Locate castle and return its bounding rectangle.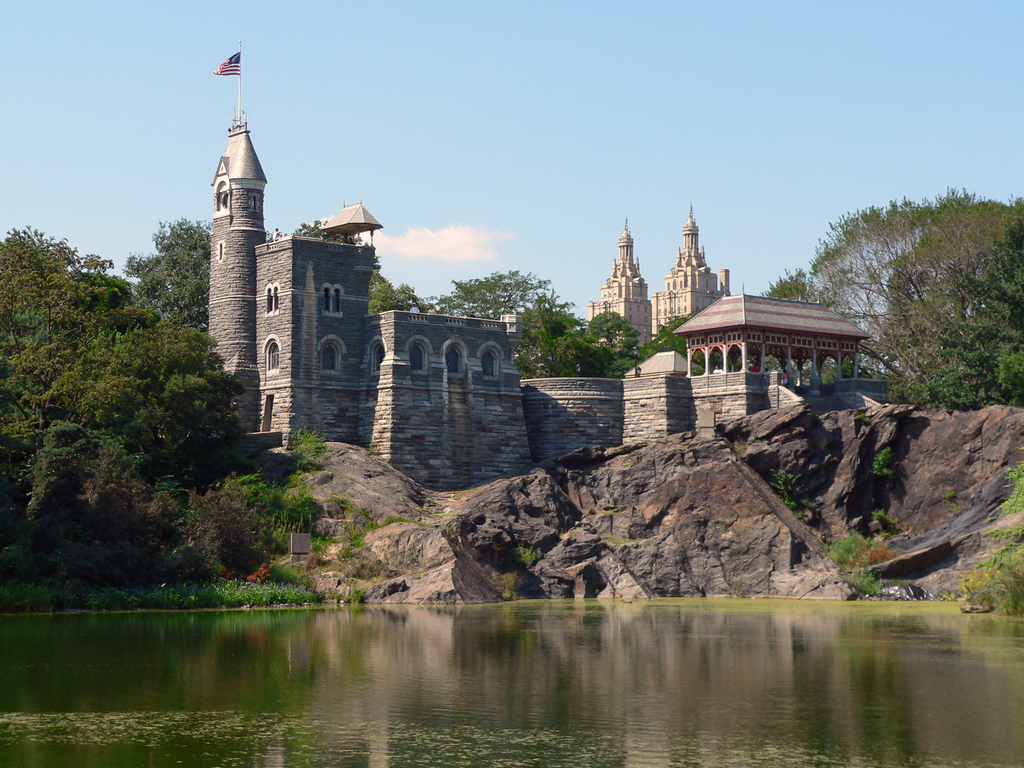
bbox(655, 199, 733, 327).
